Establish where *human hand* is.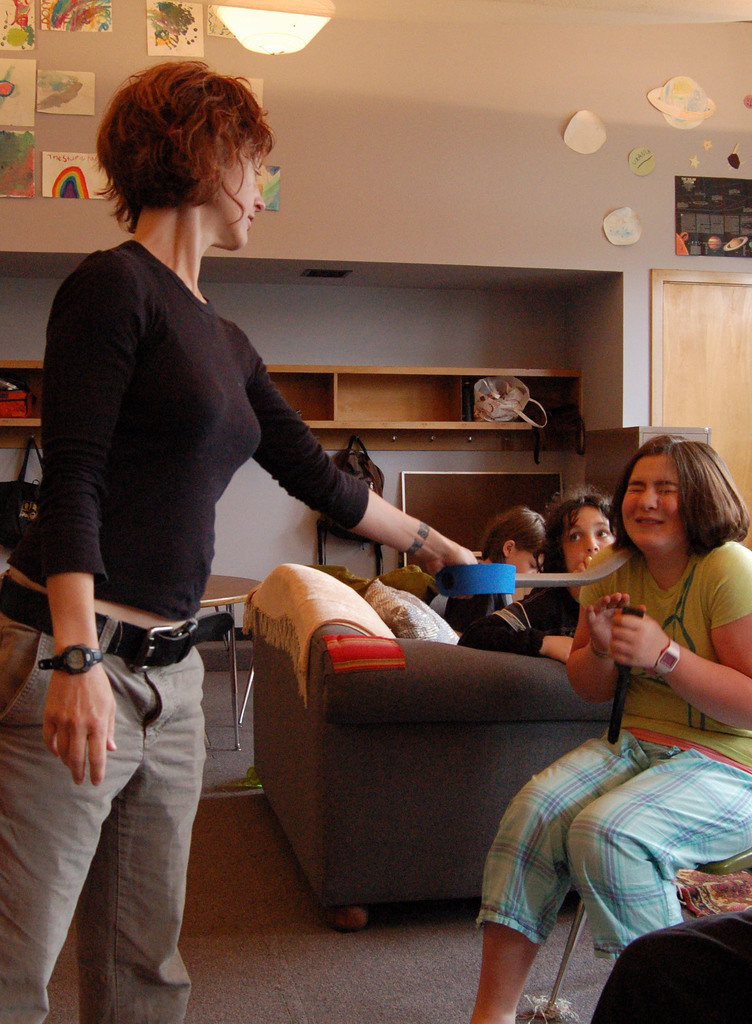
Established at x1=422, y1=540, x2=480, y2=603.
